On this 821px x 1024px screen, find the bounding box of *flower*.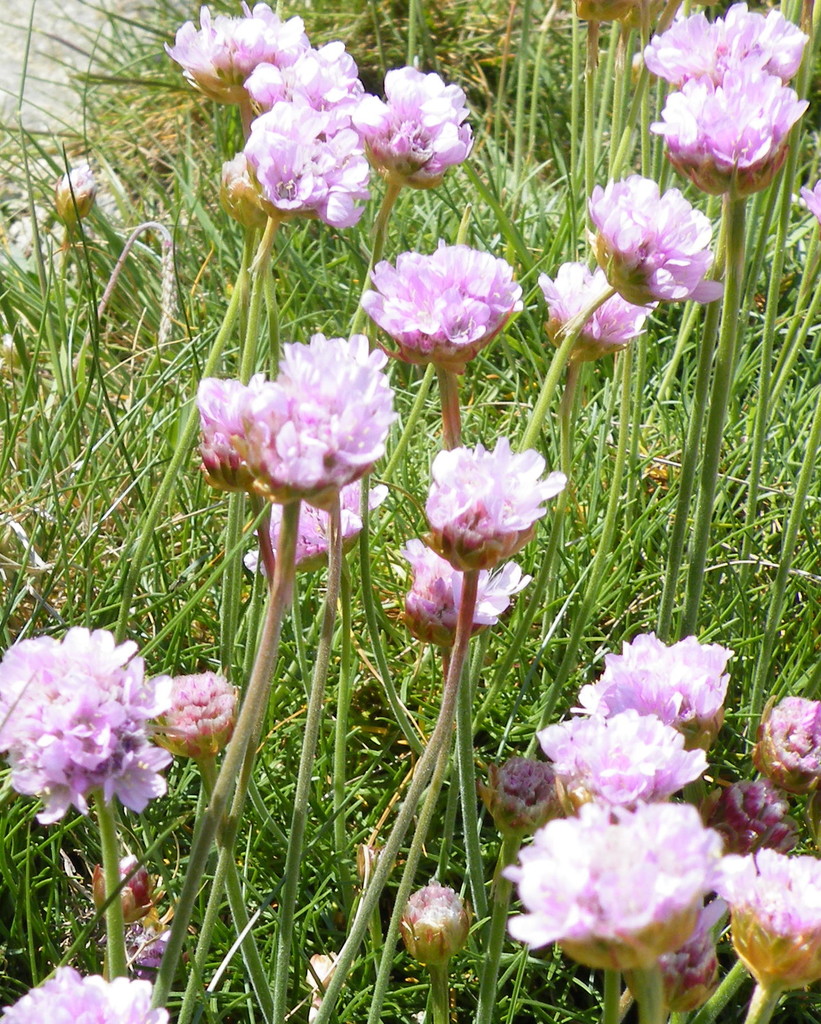
Bounding box: 249 41 357 118.
